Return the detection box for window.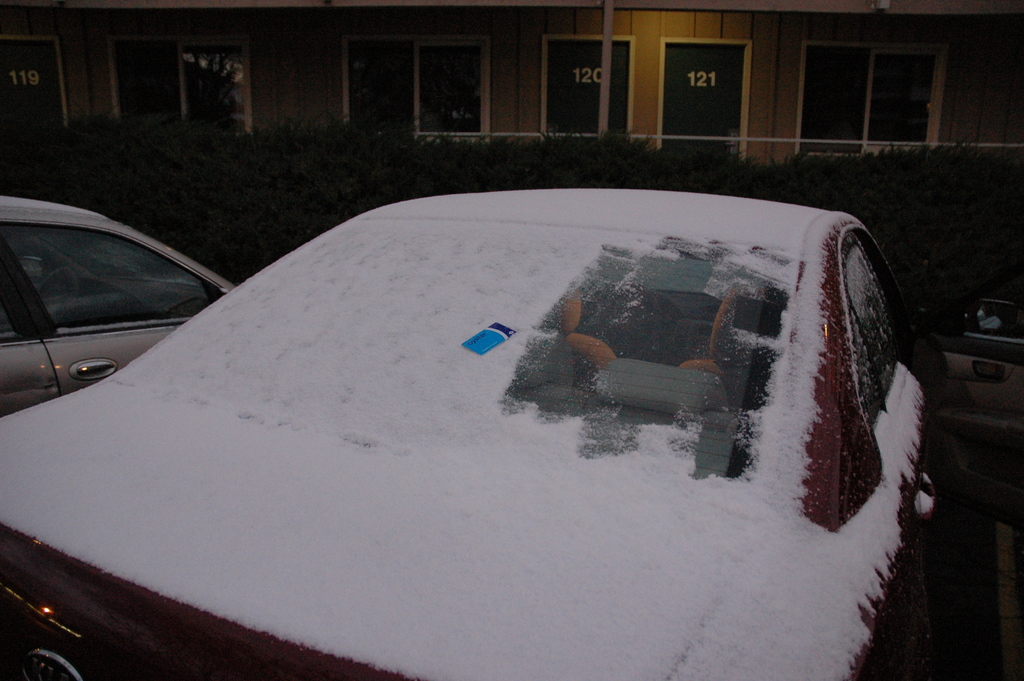
Rect(105, 34, 178, 119).
